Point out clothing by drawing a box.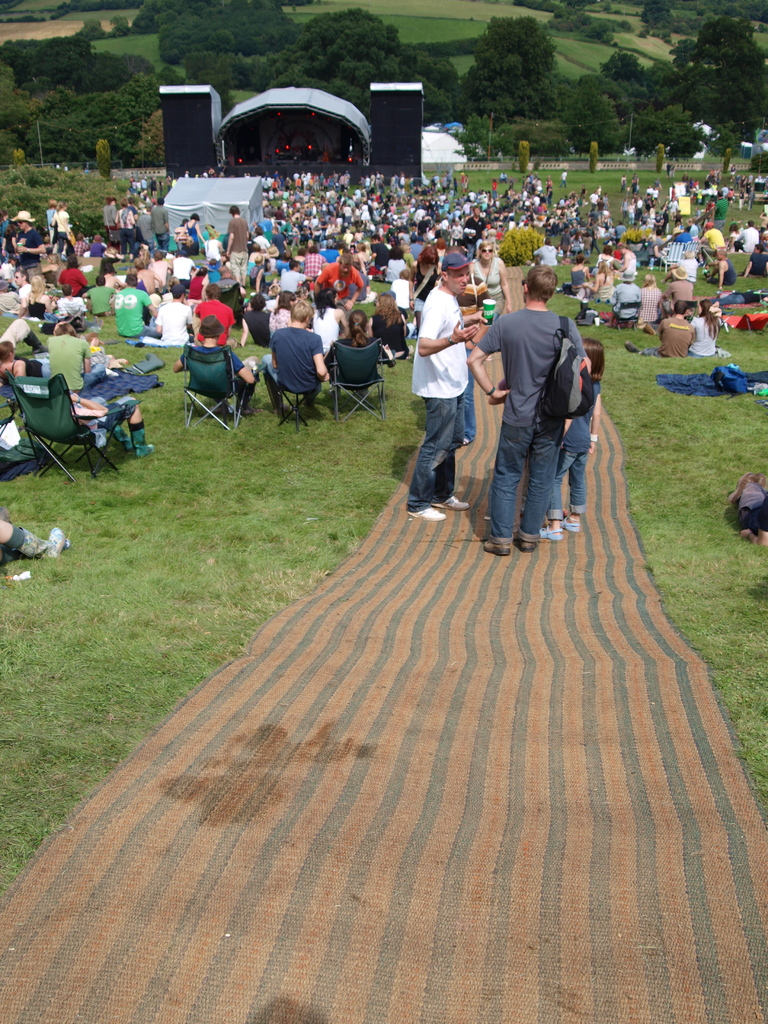
{"x1": 368, "y1": 309, "x2": 410, "y2": 353}.
